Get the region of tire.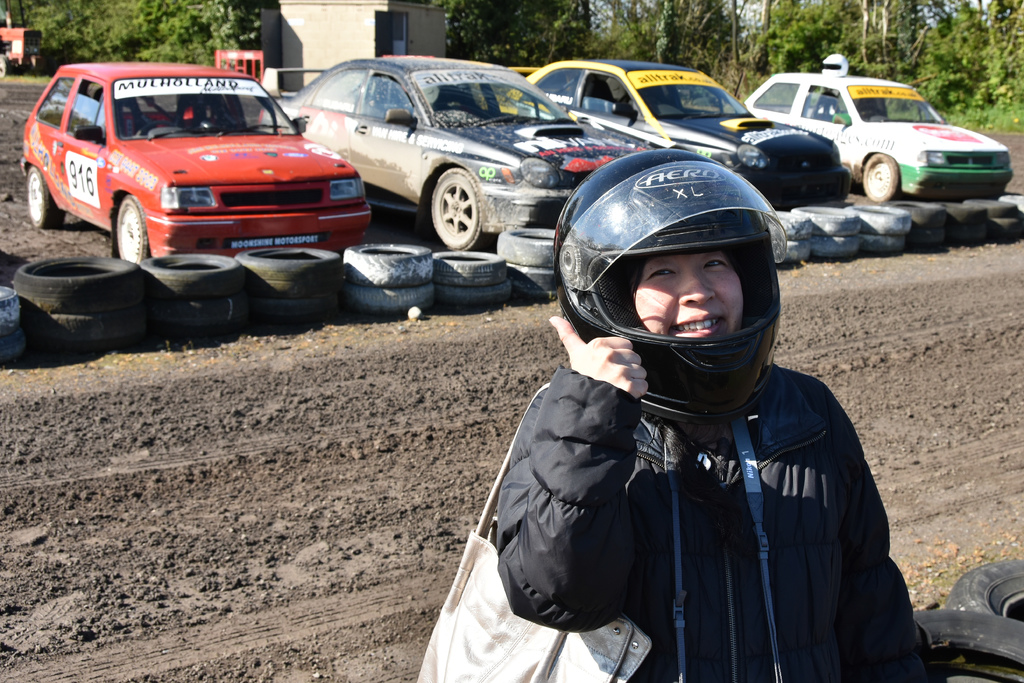
419,154,486,247.
